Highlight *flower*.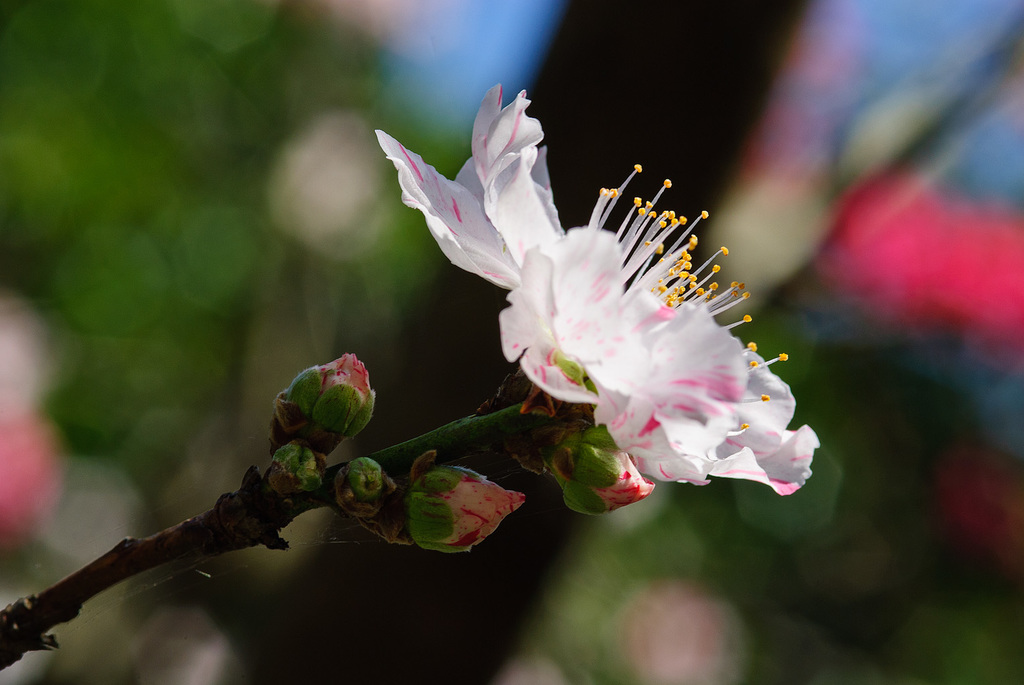
Highlighted region: x1=406, y1=102, x2=818, y2=522.
